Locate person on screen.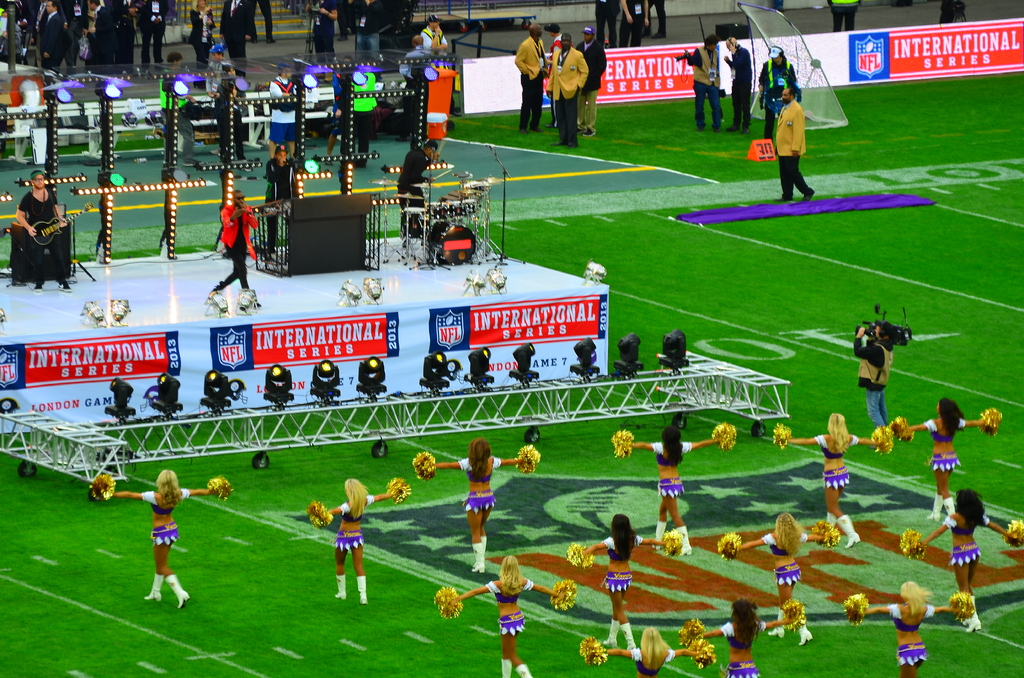
On screen at [left=634, top=421, right=718, bottom=560].
